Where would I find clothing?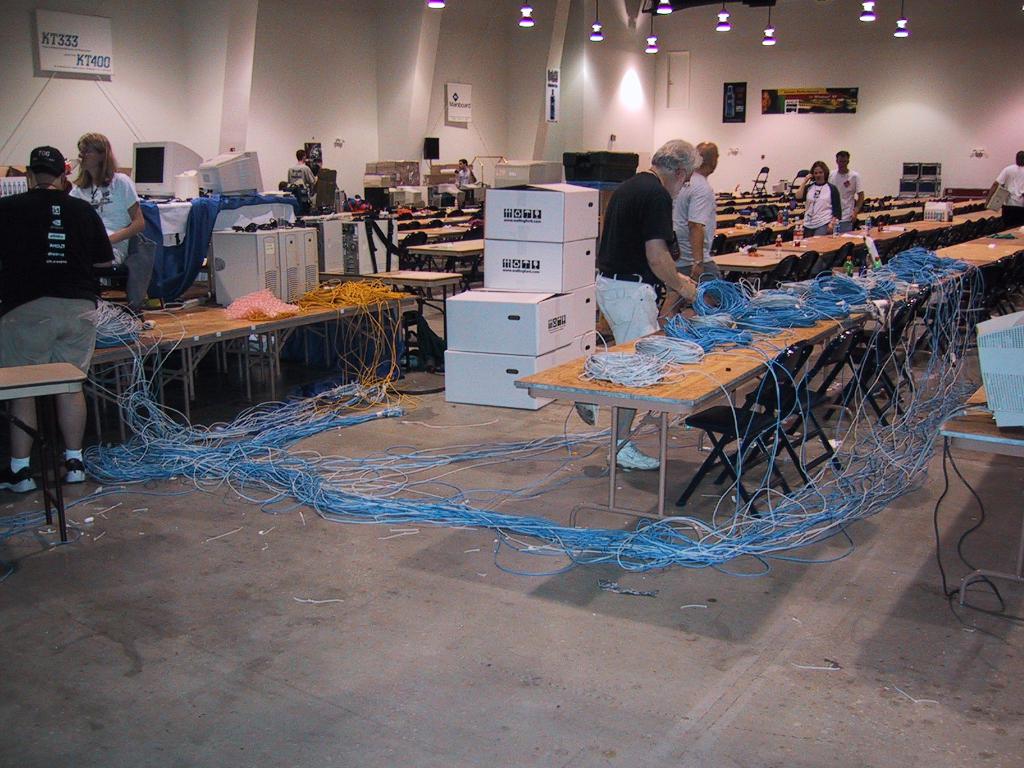
At 669,170,726,283.
